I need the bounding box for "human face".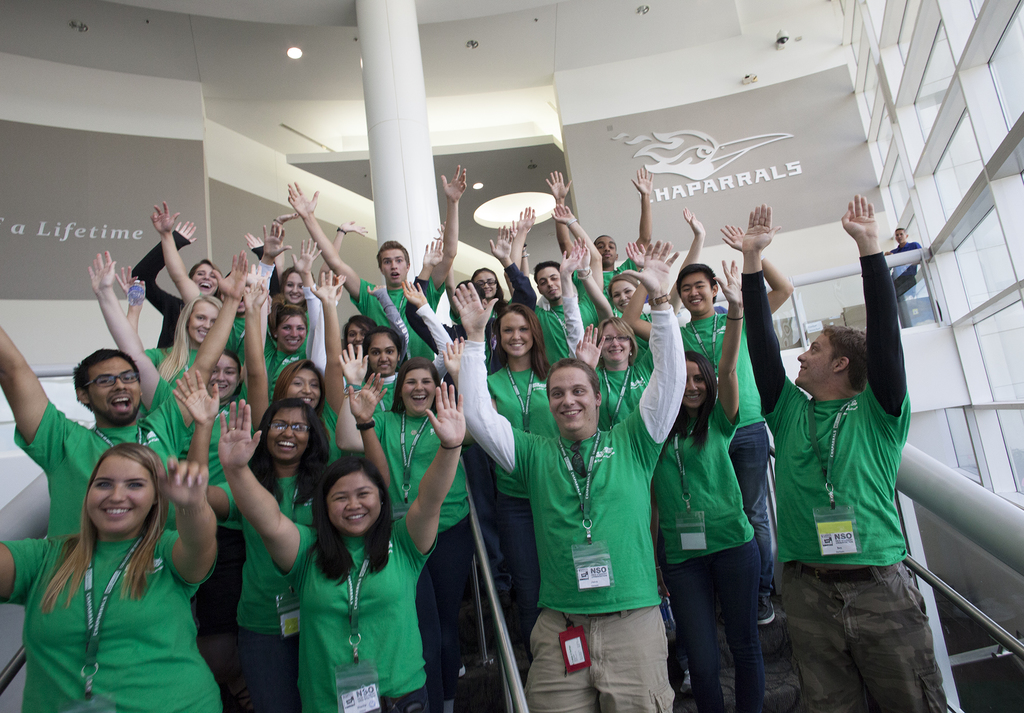
Here it is: [499,308,535,357].
